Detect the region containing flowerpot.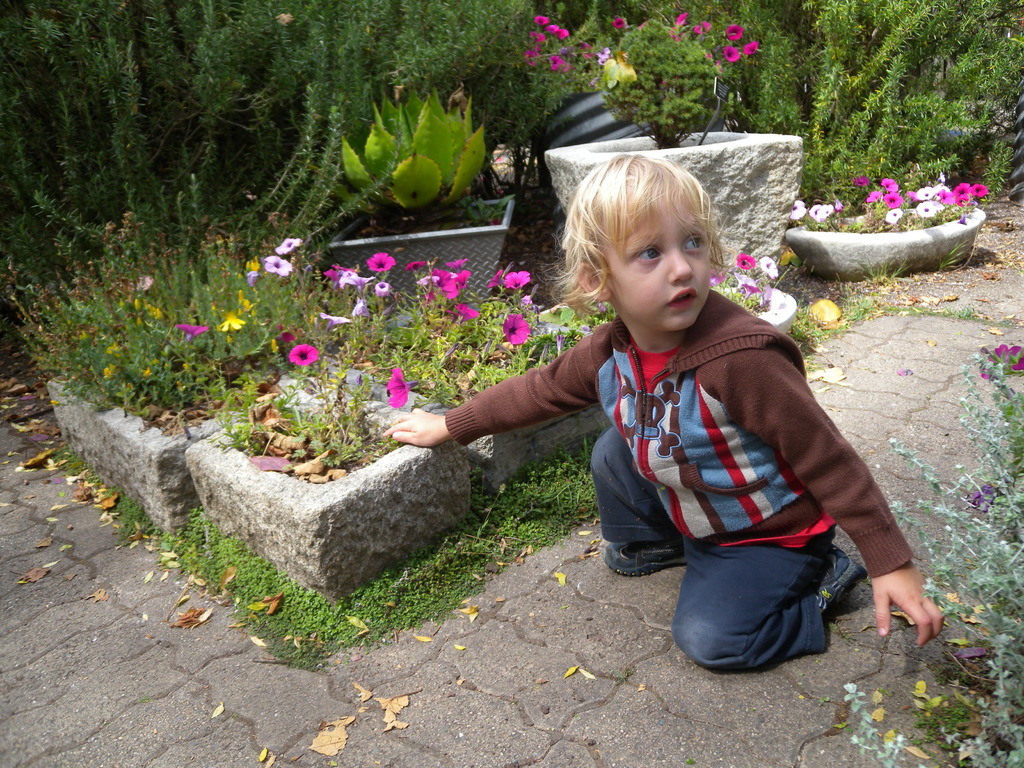
box(318, 196, 523, 300).
